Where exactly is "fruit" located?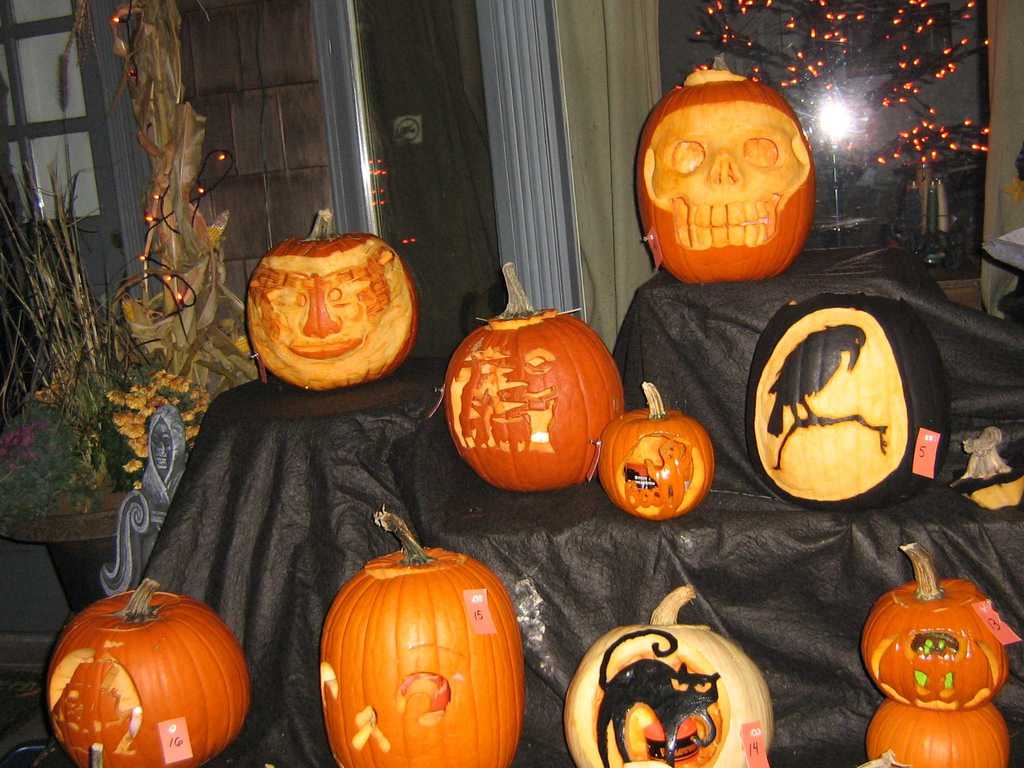
Its bounding box is left=860, top=536, right=1017, bottom=706.
